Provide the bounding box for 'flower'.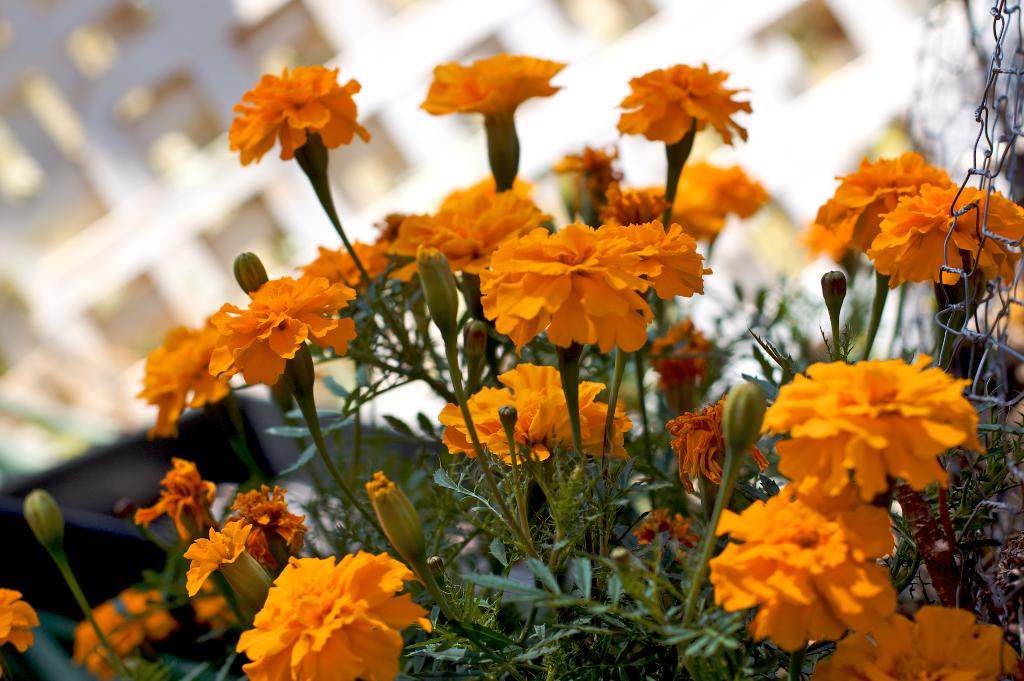
<bbox>484, 220, 719, 361</bbox>.
